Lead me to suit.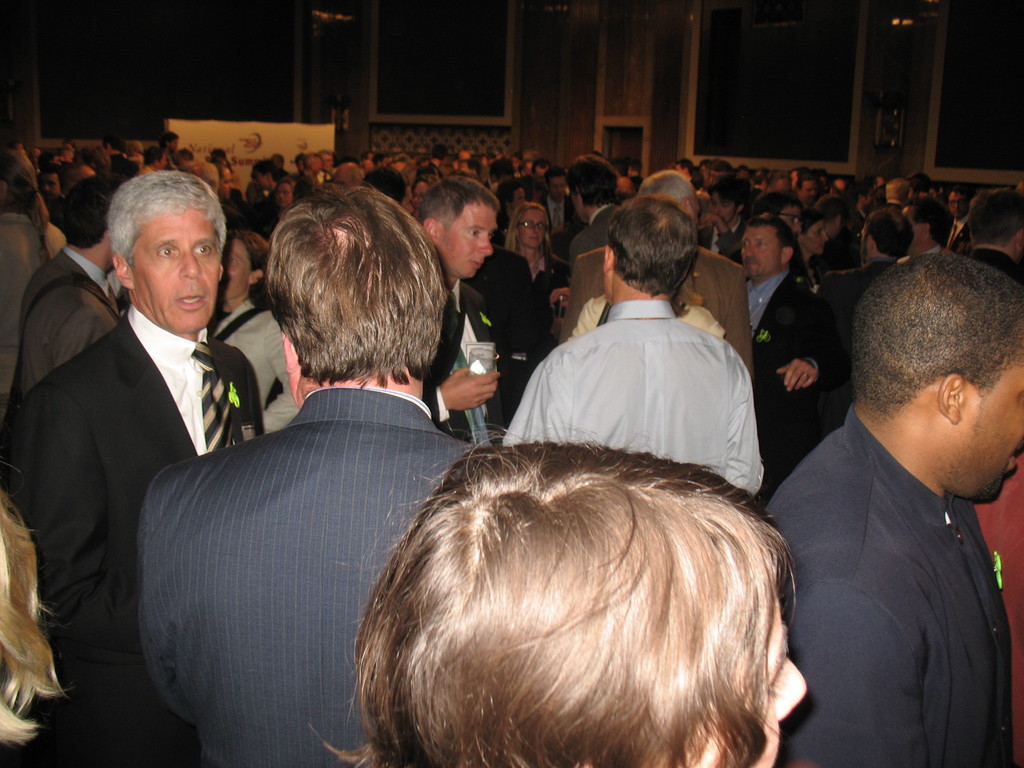
Lead to pyautogui.locateOnScreen(0, 303, 268, 767).
